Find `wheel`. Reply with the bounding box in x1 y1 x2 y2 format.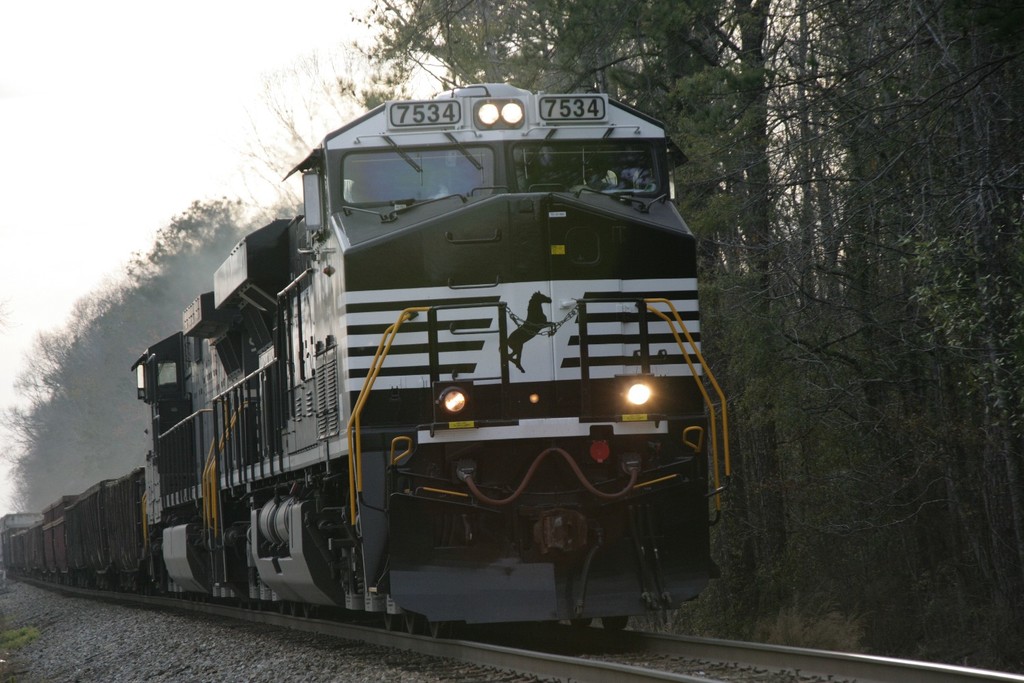
407 607 423 635.
